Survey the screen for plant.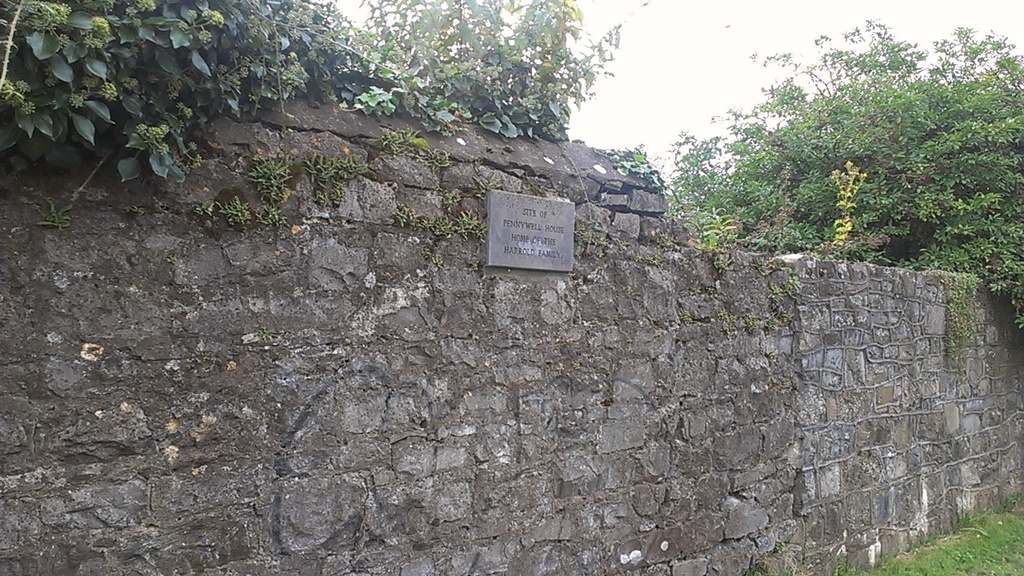
Survey found: bbox=[740, 306, 762, 346].
